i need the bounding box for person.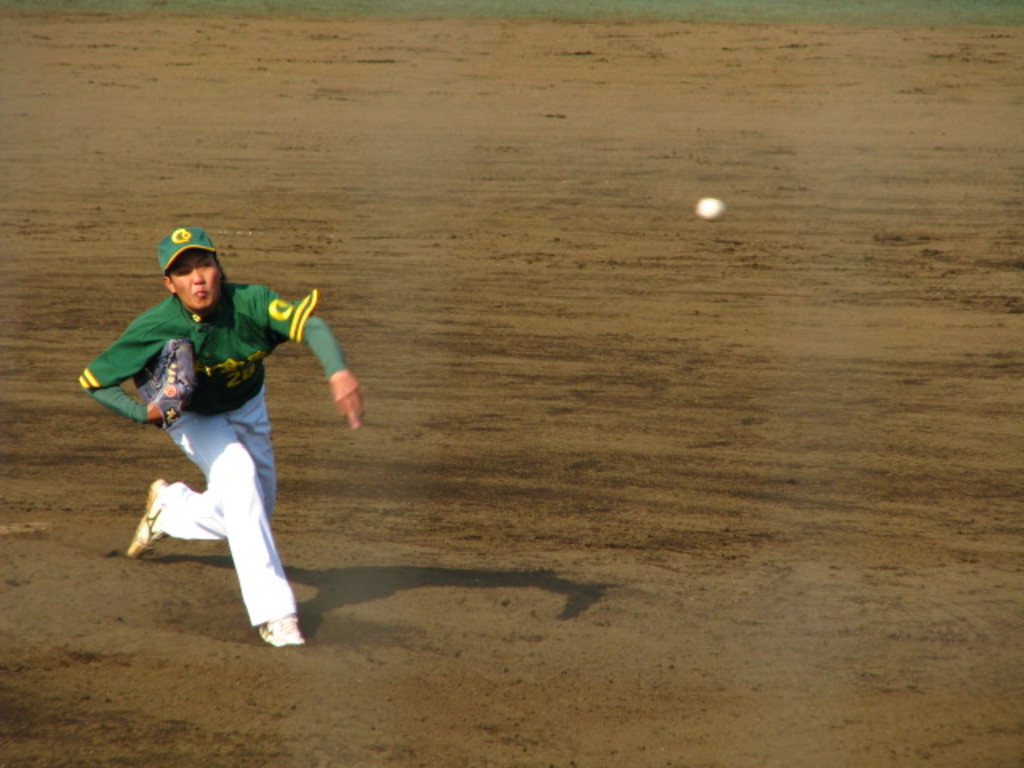
Here it is: detection(78, 240, 355, 637).
